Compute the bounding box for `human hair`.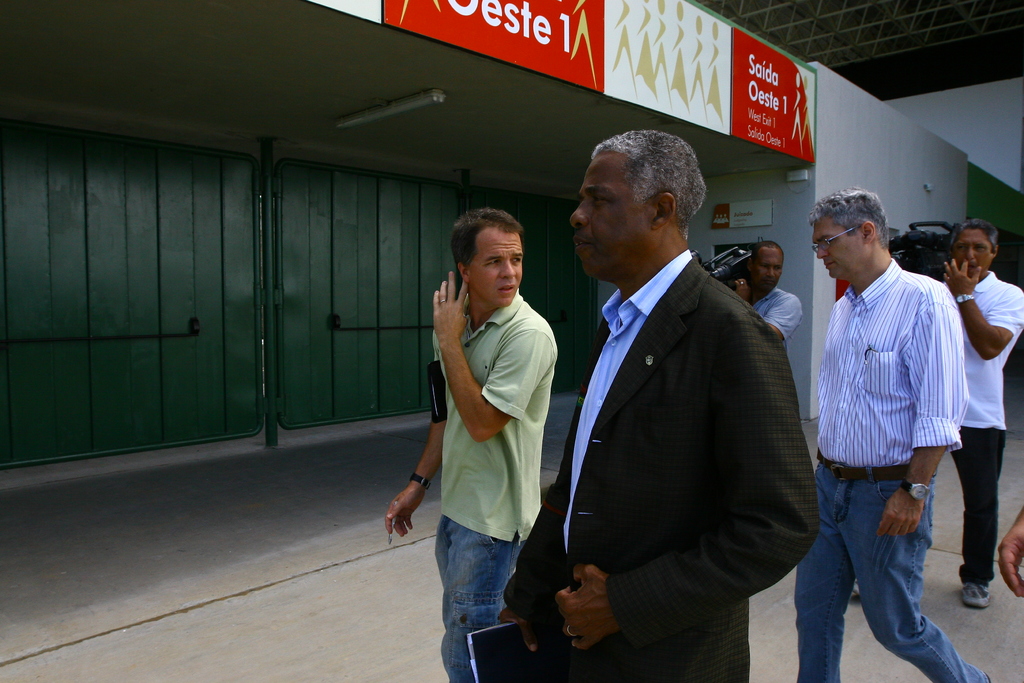
811,180,890,245.
